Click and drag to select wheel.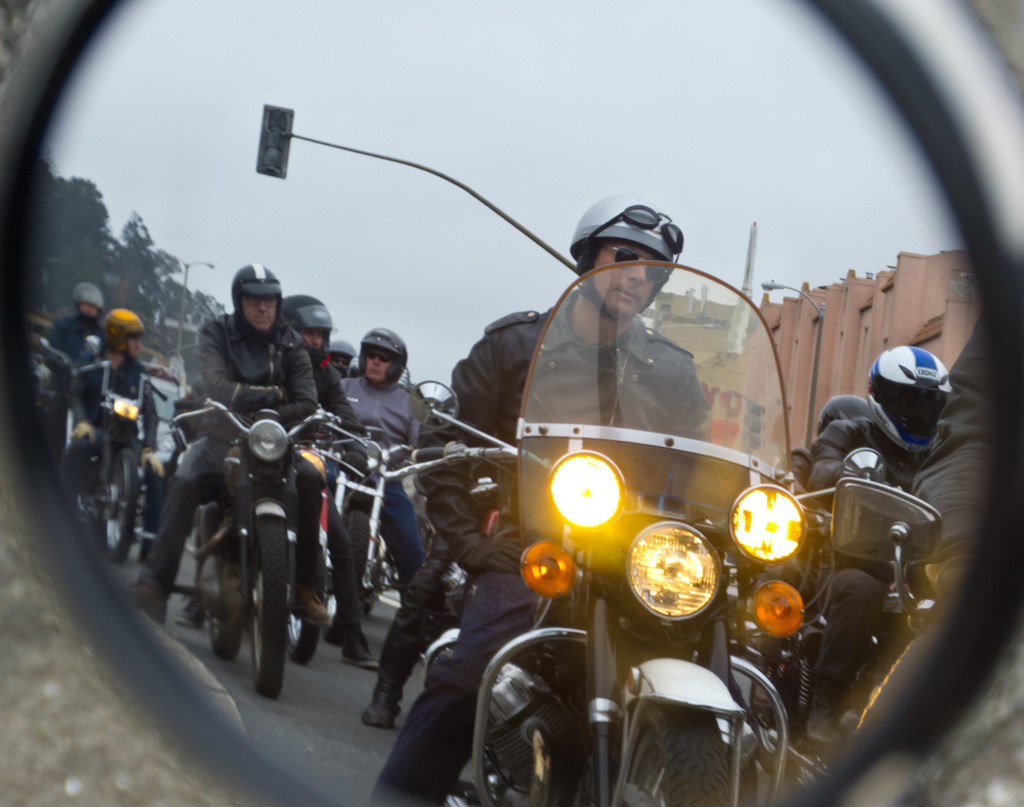
Selection: 607 706 727 806.
